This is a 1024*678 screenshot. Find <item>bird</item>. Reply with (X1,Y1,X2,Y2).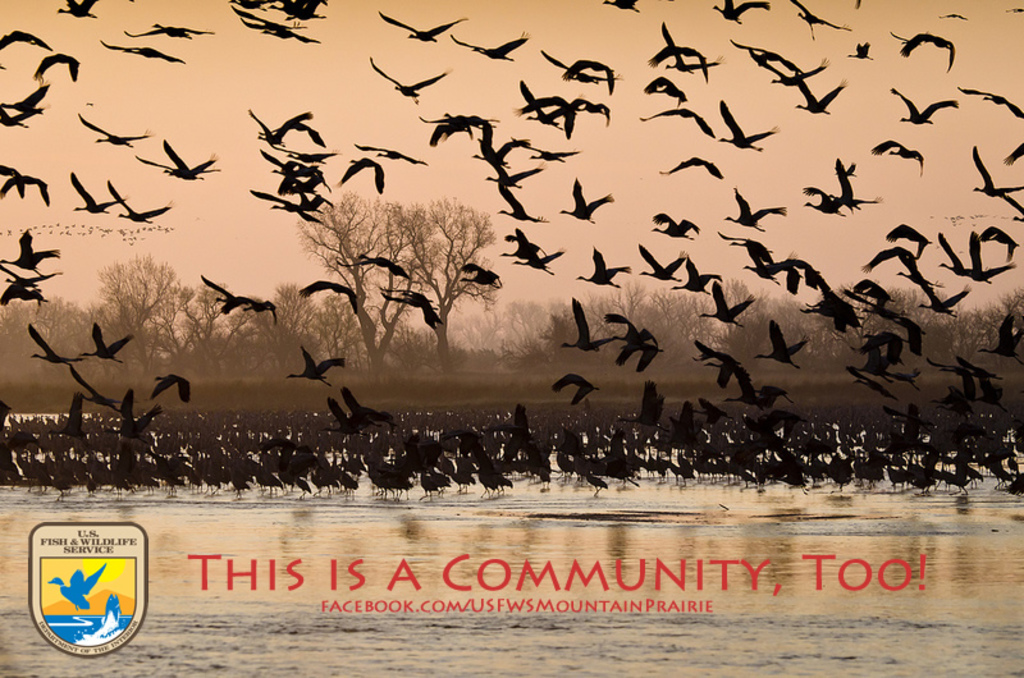
(950,81,1023,122).
